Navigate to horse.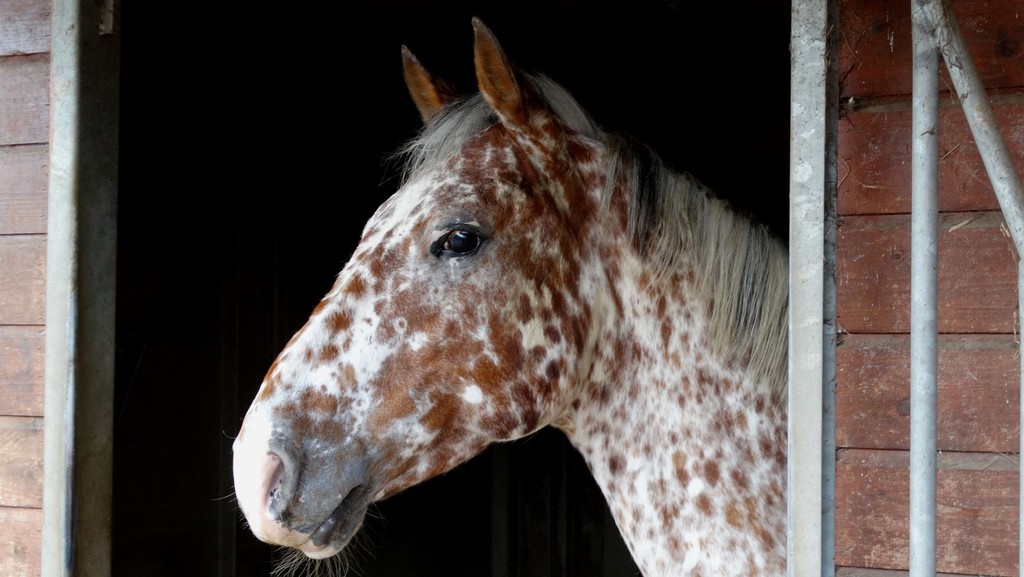
Navigation target: 232,17,795,576.
